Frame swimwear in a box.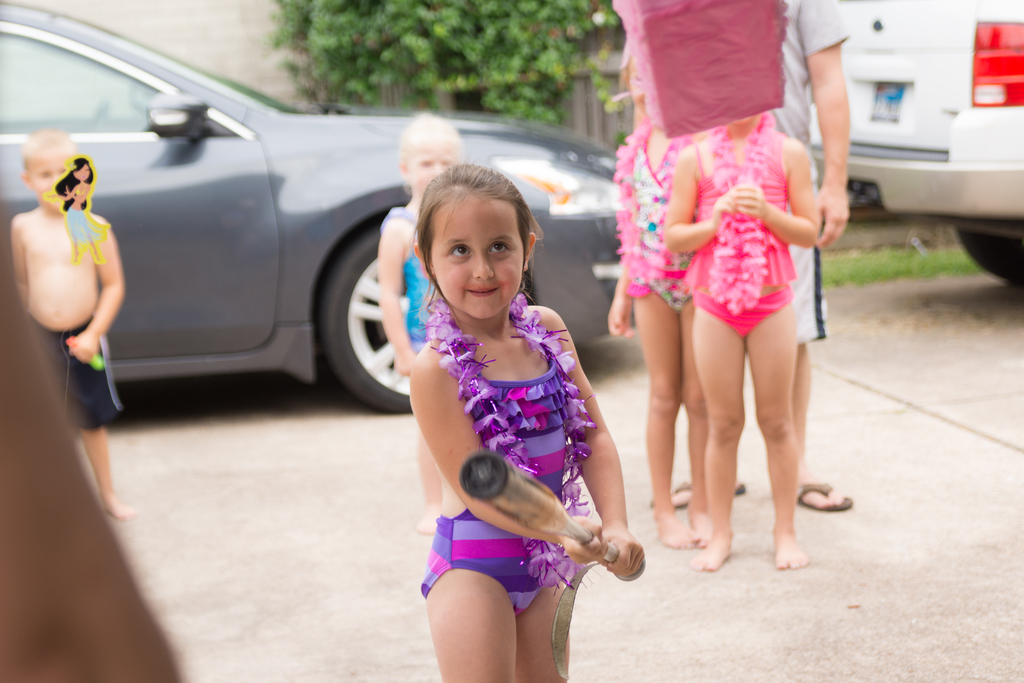
Rect(381, 206, 444, 352).
